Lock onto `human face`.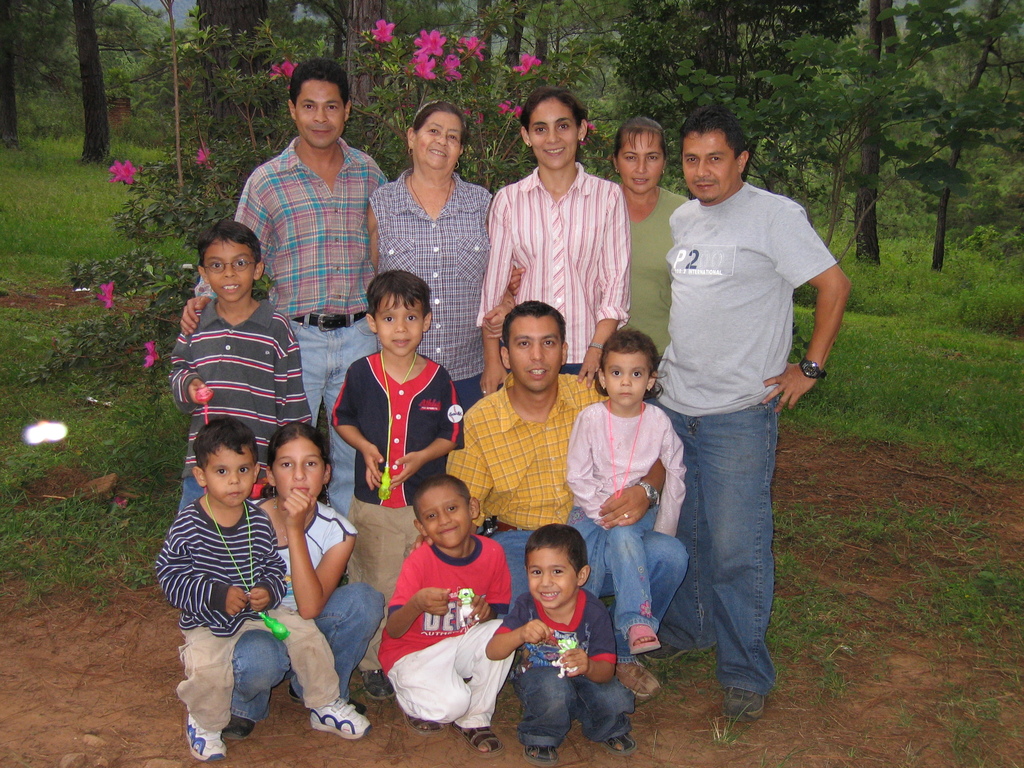
Locked: left=682, top=131, right=735, bottom=200.
